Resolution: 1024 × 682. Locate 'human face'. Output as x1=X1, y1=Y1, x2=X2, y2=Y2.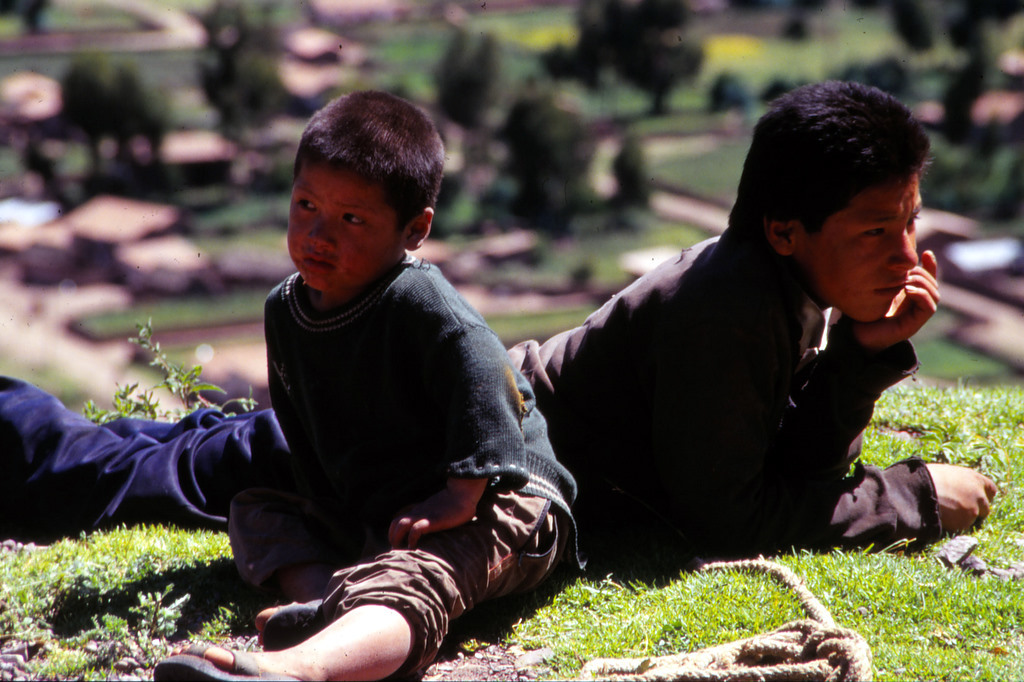
x1=286, y1=163, x2=406, y2=293.
